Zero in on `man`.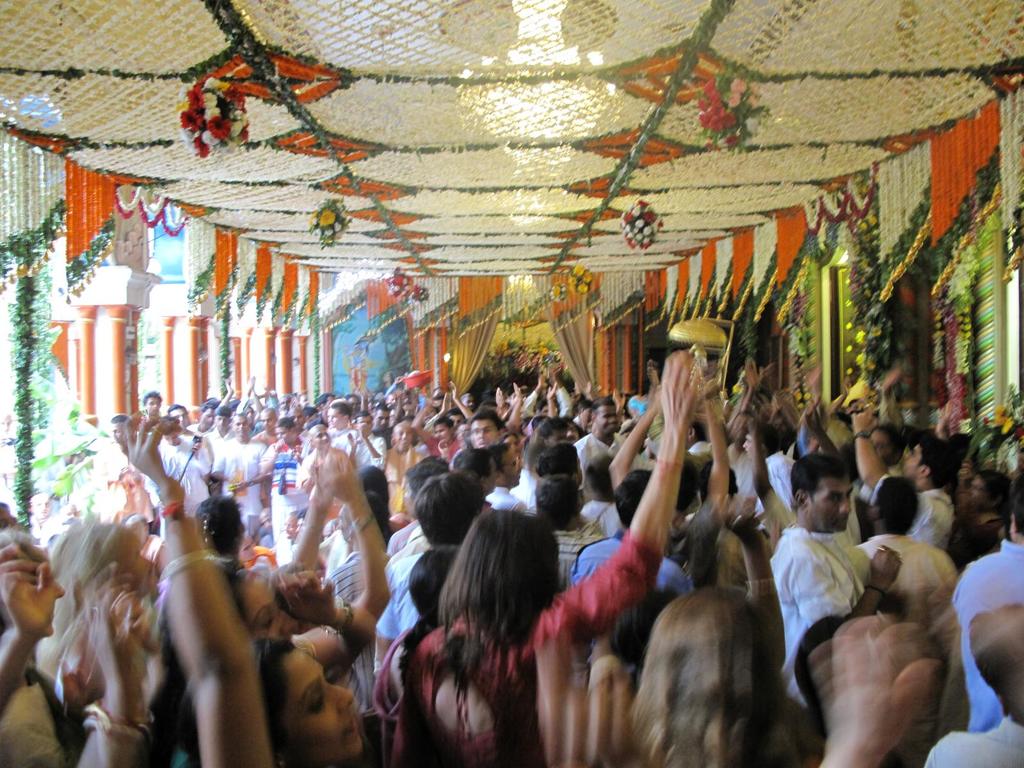
Zeroed in: 140,390,163,429.
